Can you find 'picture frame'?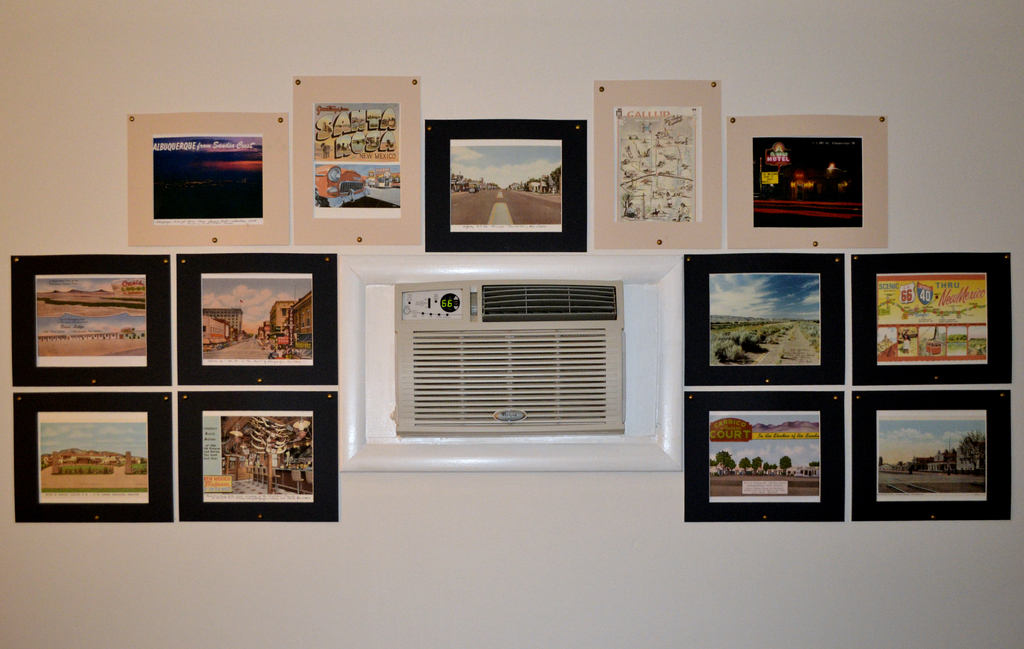
Yes, bounding box: detection(727, 115, 890, 249).
